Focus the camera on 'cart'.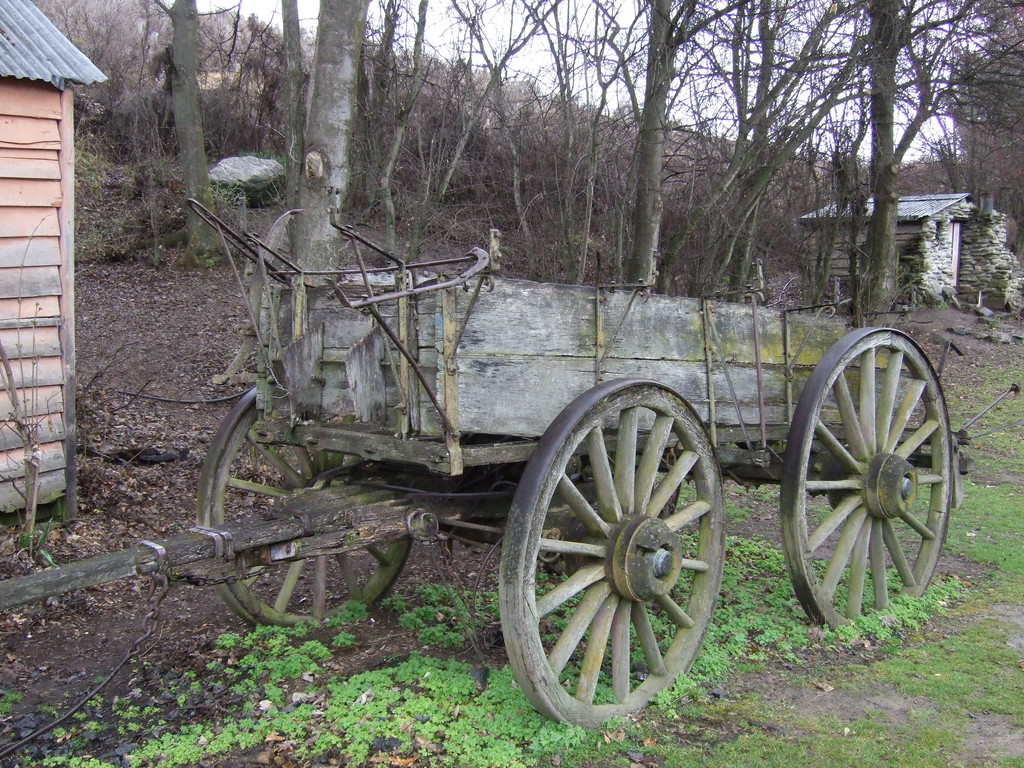
Focus region: (x1=0, y1=201, x2=1023, y2=733).
